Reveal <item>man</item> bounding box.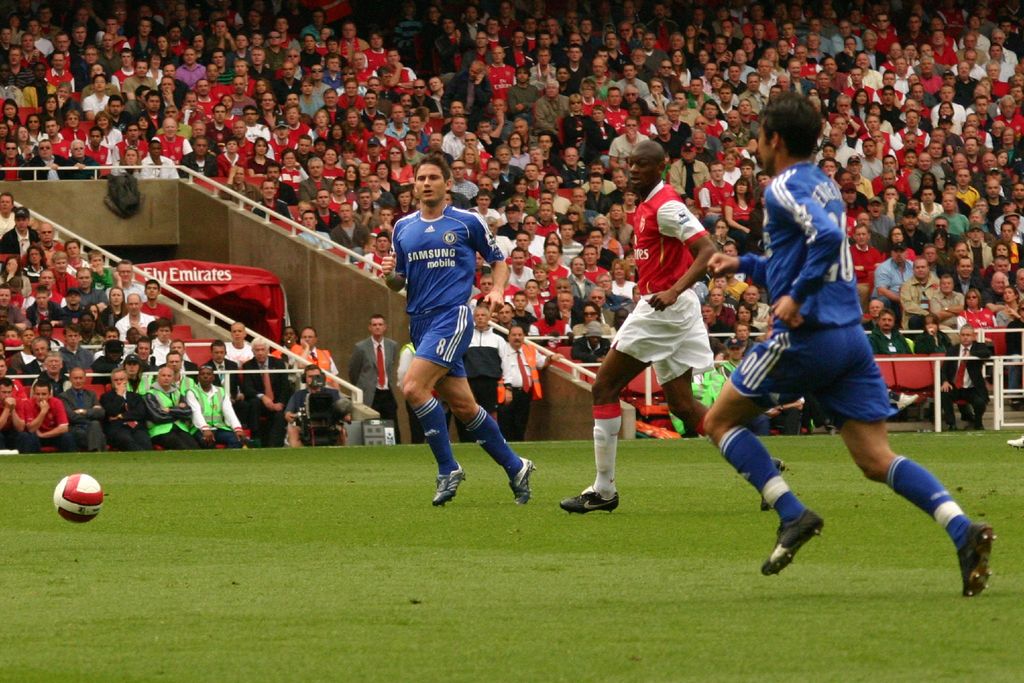
Revealed: x1=483 y1=158 x2=511 y2=195.
